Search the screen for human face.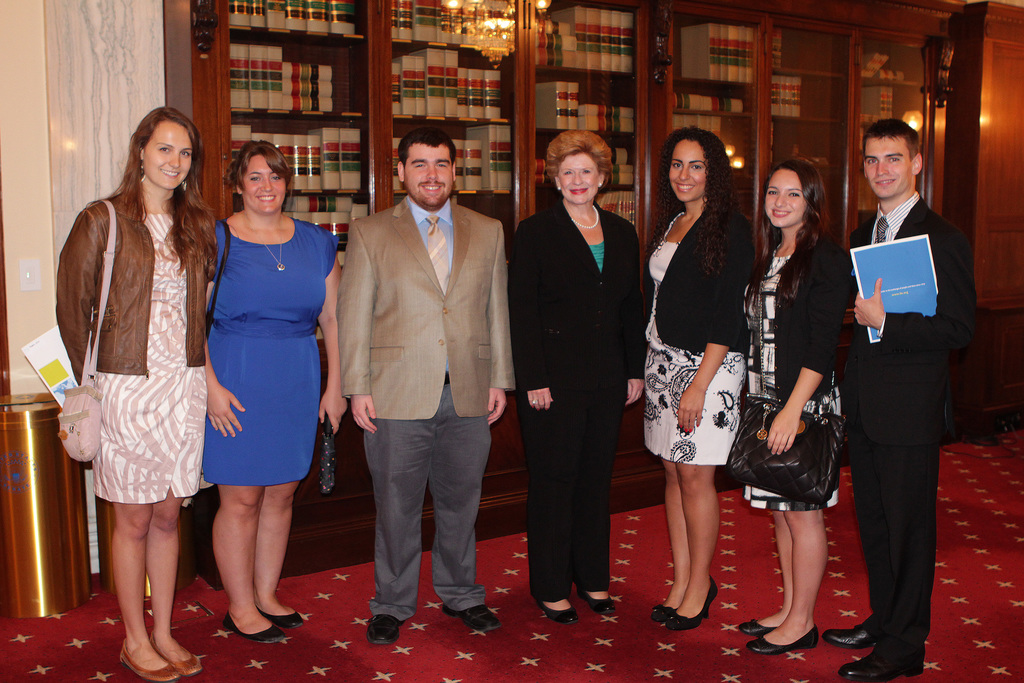
Found at rect(143, 119, 190, 190).
